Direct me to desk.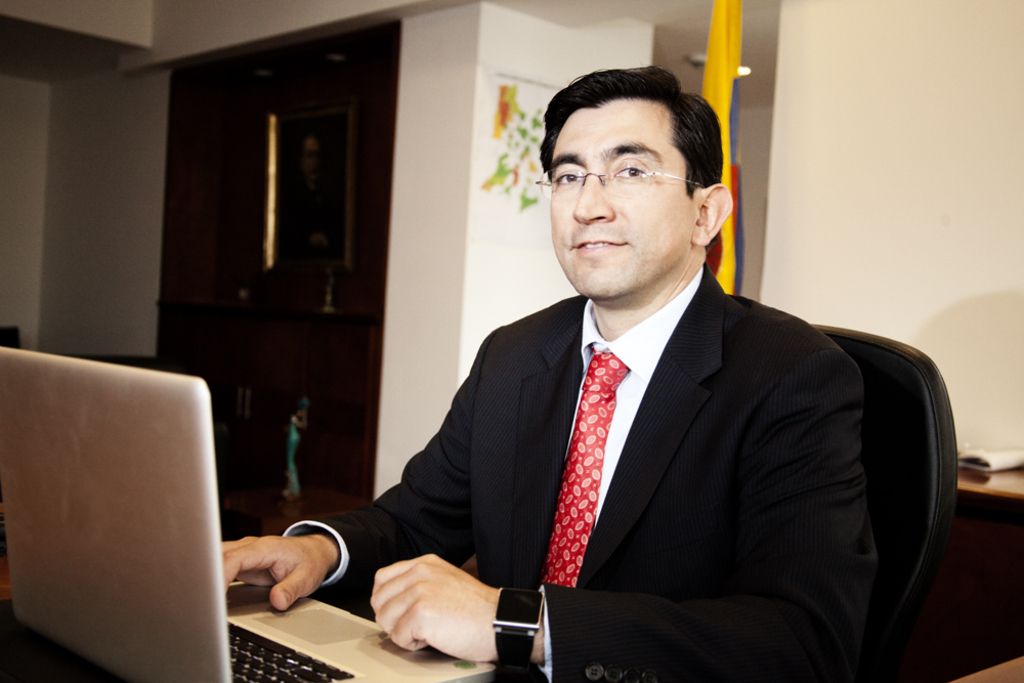
Direction: (948, 445, 1023, 529).
